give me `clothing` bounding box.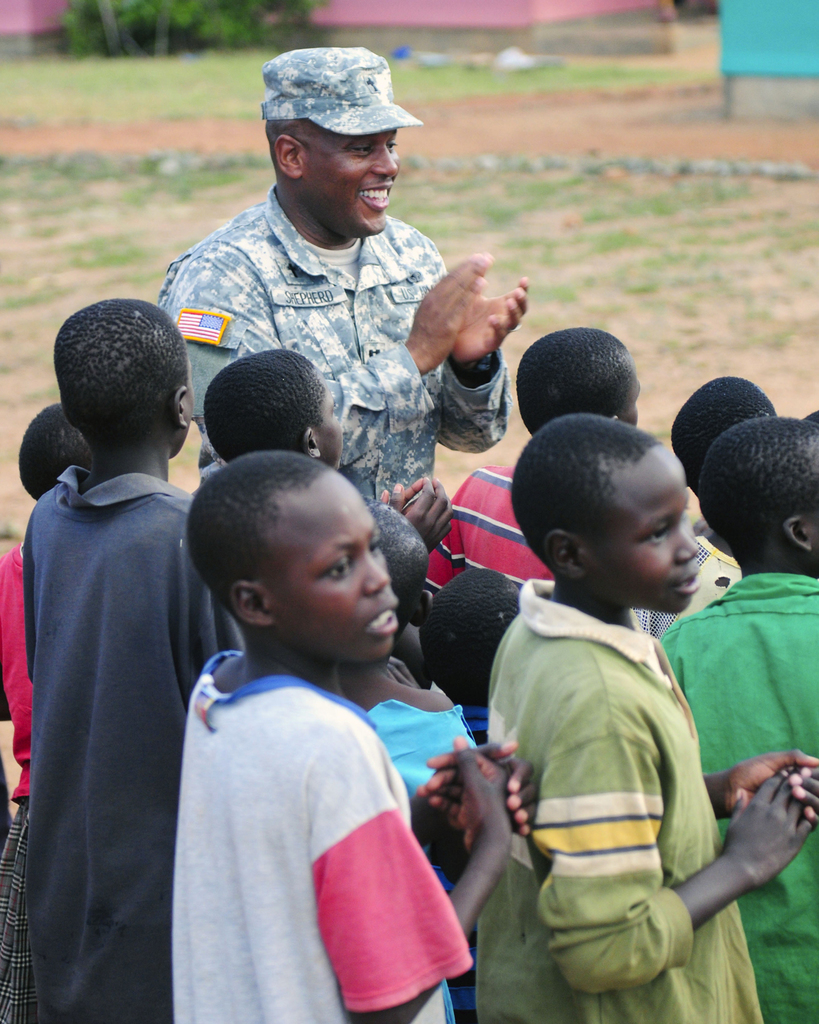
select_region(7, 461, 246, 1022).
